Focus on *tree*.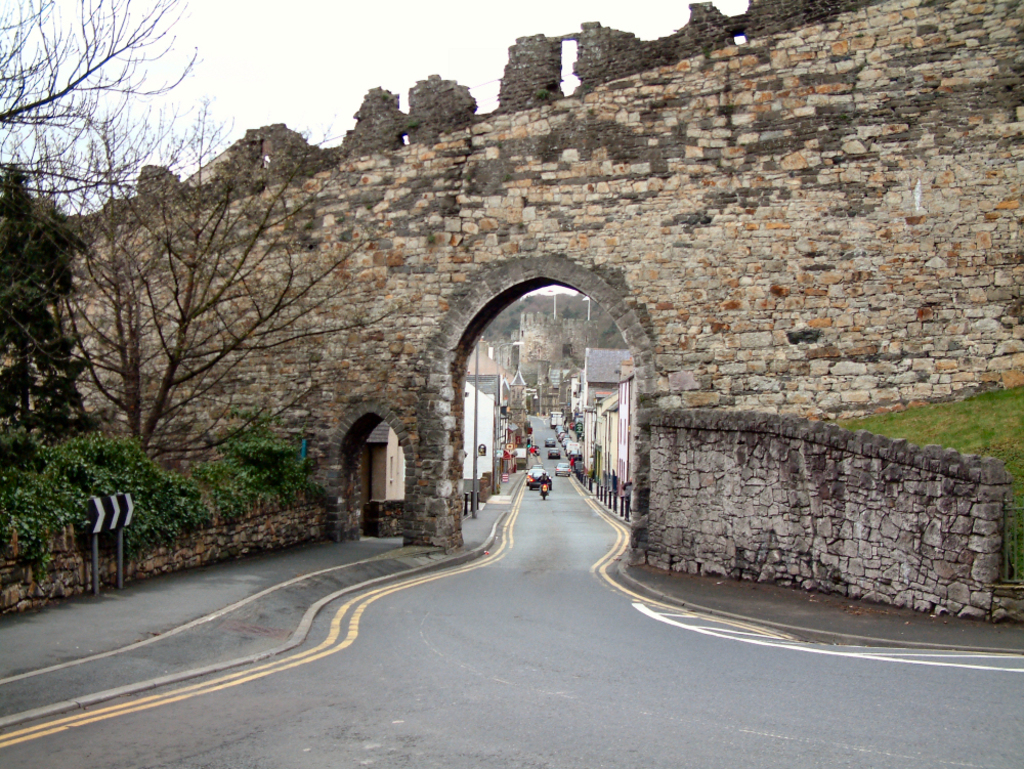
Focused at l=51, t=112, r=386, b=576.
